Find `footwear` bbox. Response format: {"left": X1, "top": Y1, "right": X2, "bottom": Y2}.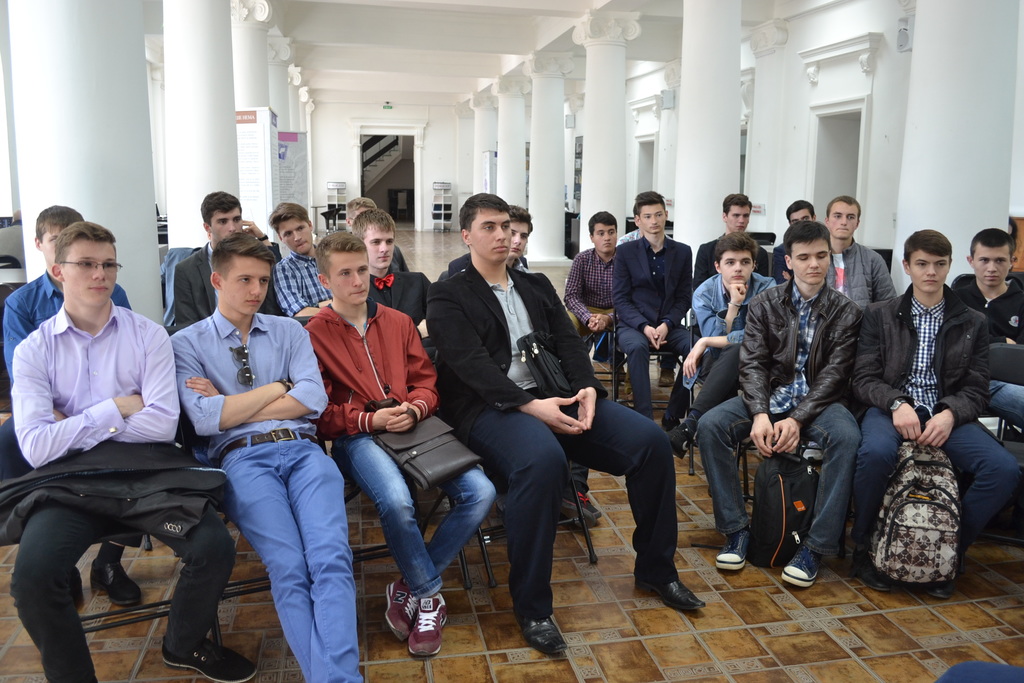
{"left": 559, "top": 491, "right": 590, "bottom": 525}.
